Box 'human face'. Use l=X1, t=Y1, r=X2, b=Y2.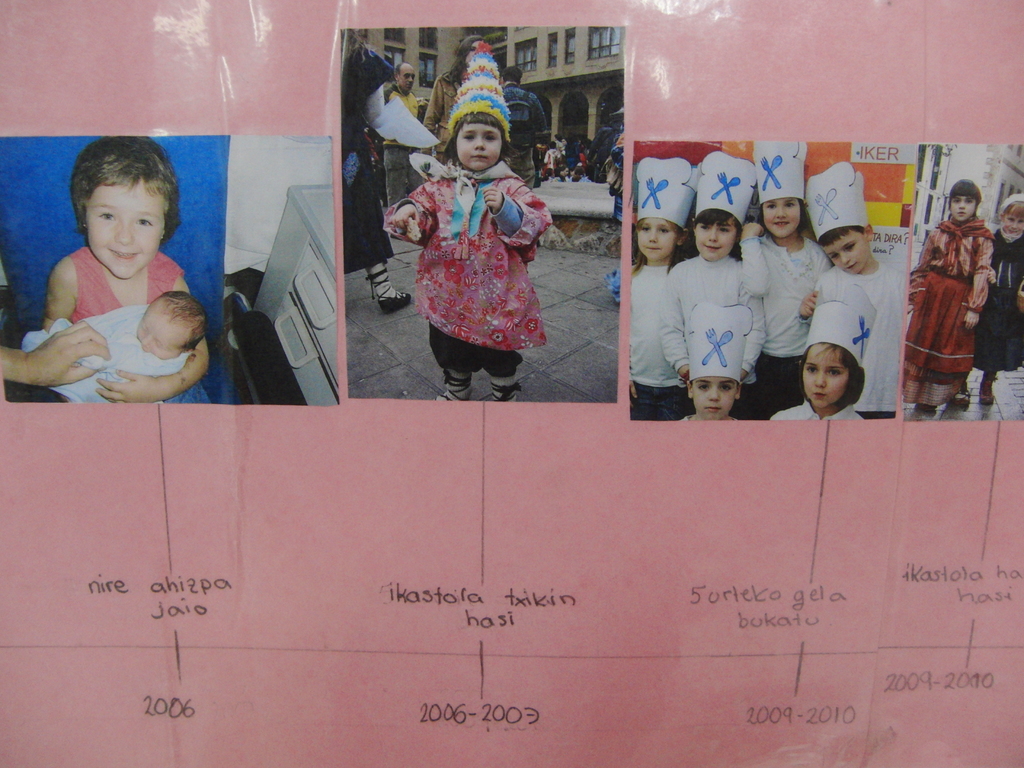
l=696, t=213, r=738, b=257.
